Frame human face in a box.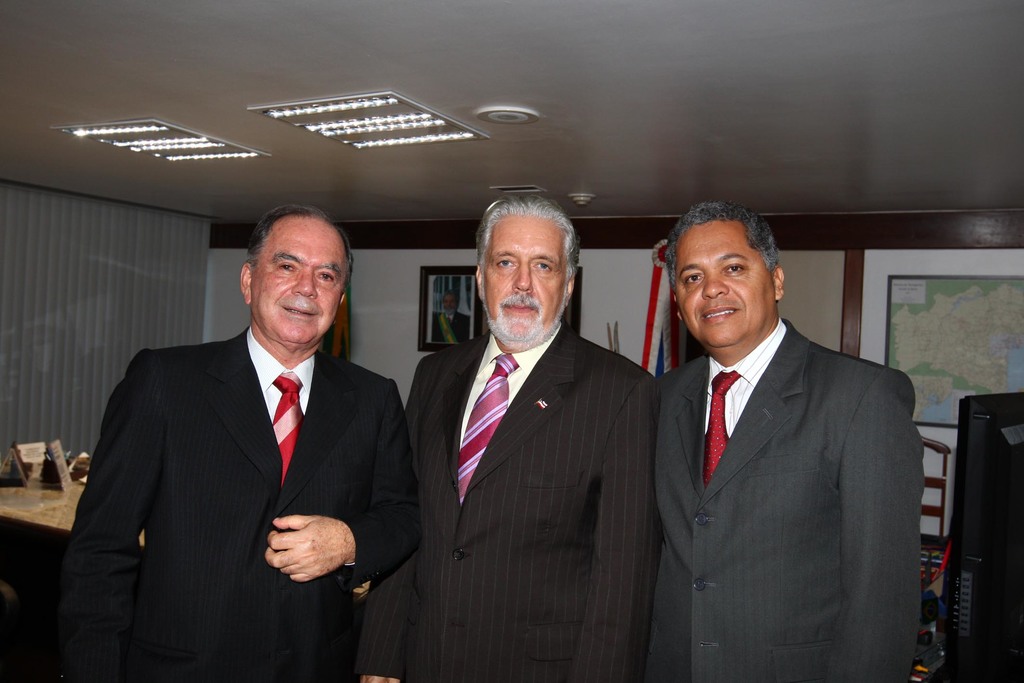
region(673, 220, 773, 351).
